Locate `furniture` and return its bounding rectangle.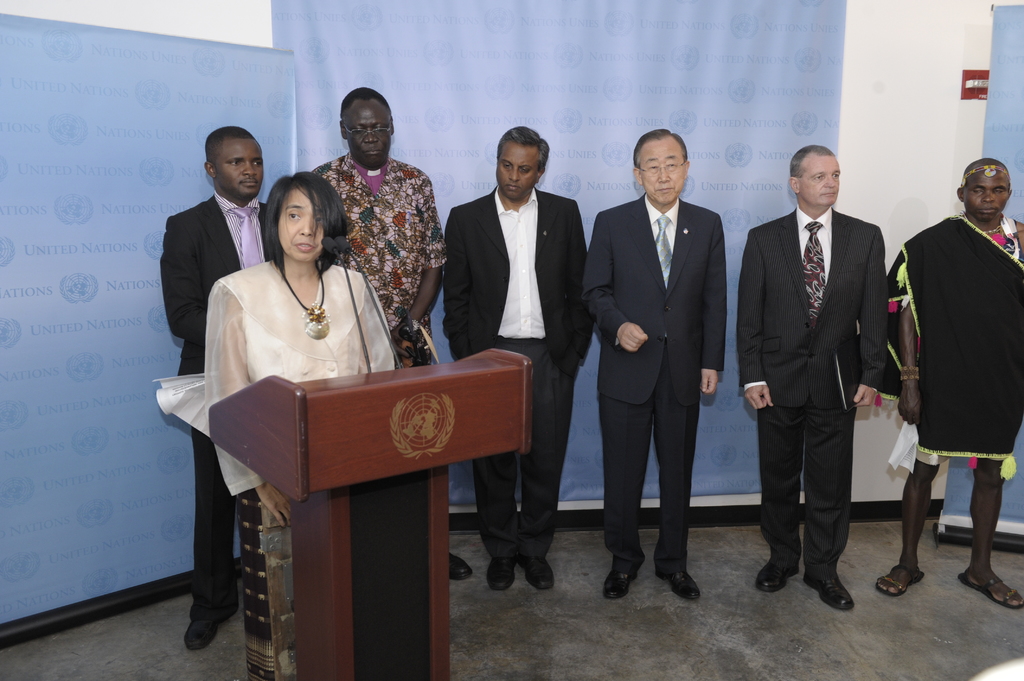
box=[200, 338, 534, 680].
